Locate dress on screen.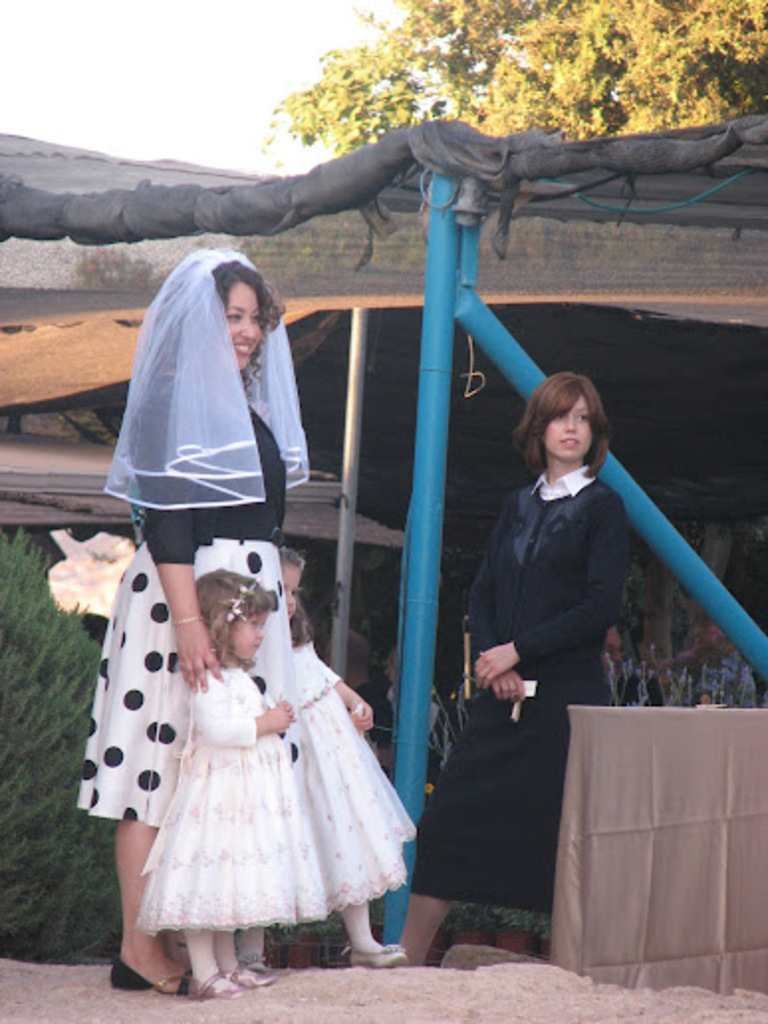
On screen at 270:639:411:911.
